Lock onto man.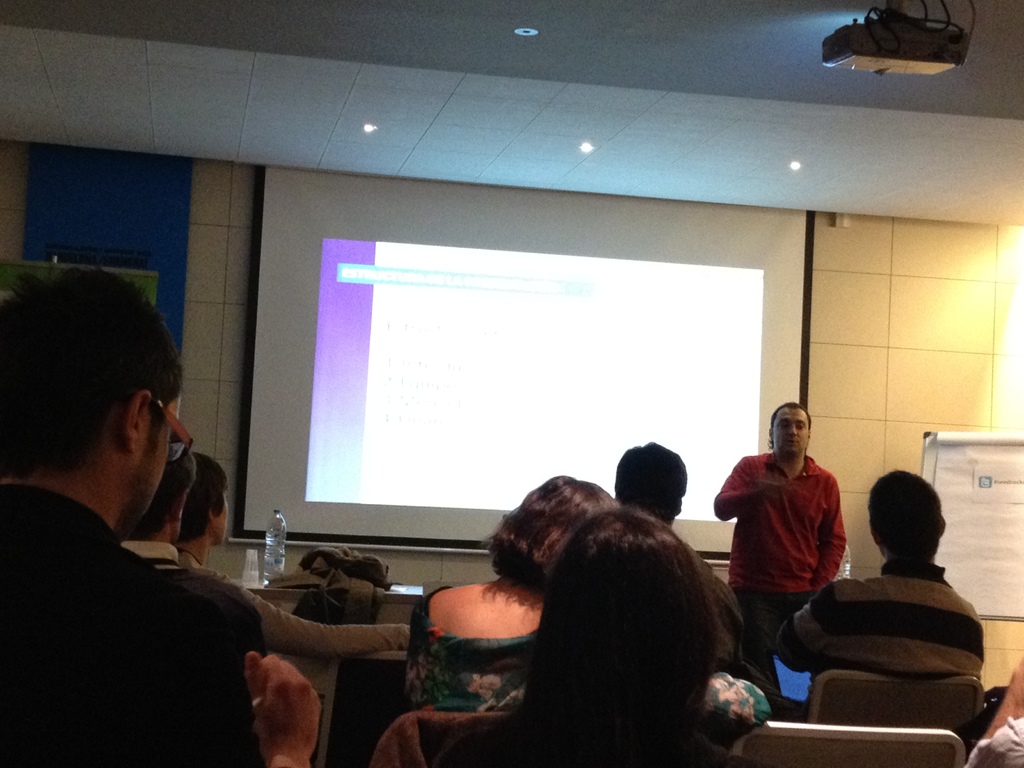
Locked: crop(712, 401, 860, 682).
